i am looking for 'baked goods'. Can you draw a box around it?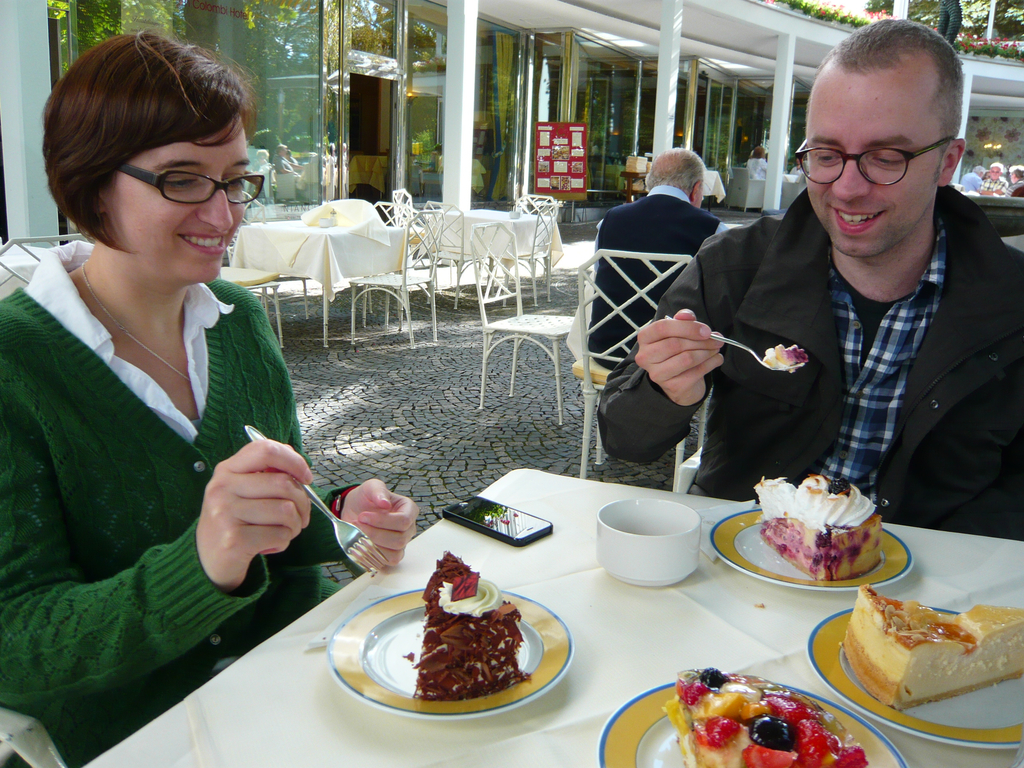
Sure, the bounding box is l=840, t=585, r=1023, b=716.
